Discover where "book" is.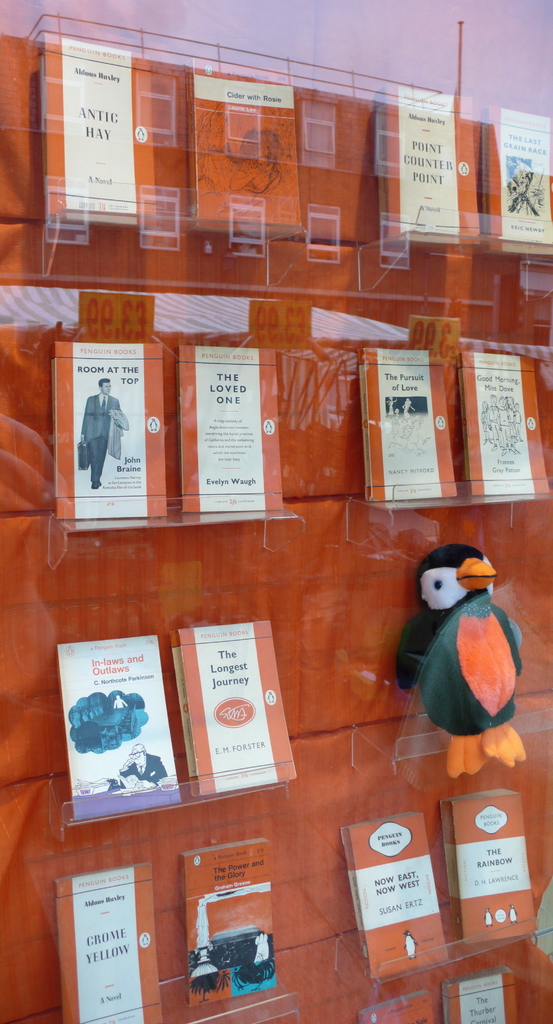
Discovered at Rect(34, 35, 153, 219).
